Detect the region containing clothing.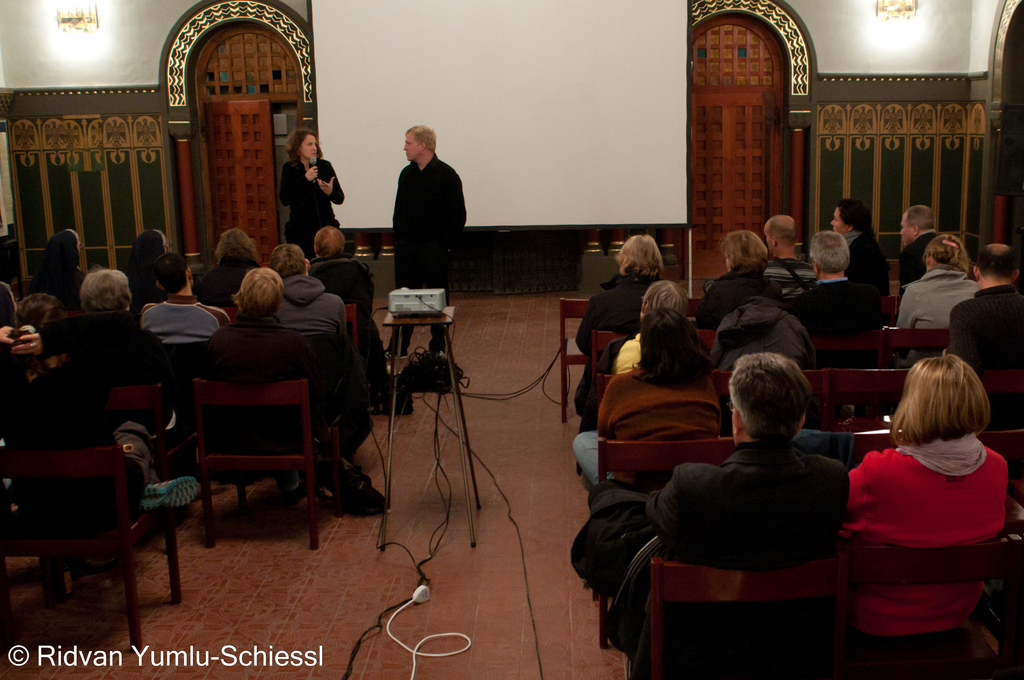
[195,263,263,312].
